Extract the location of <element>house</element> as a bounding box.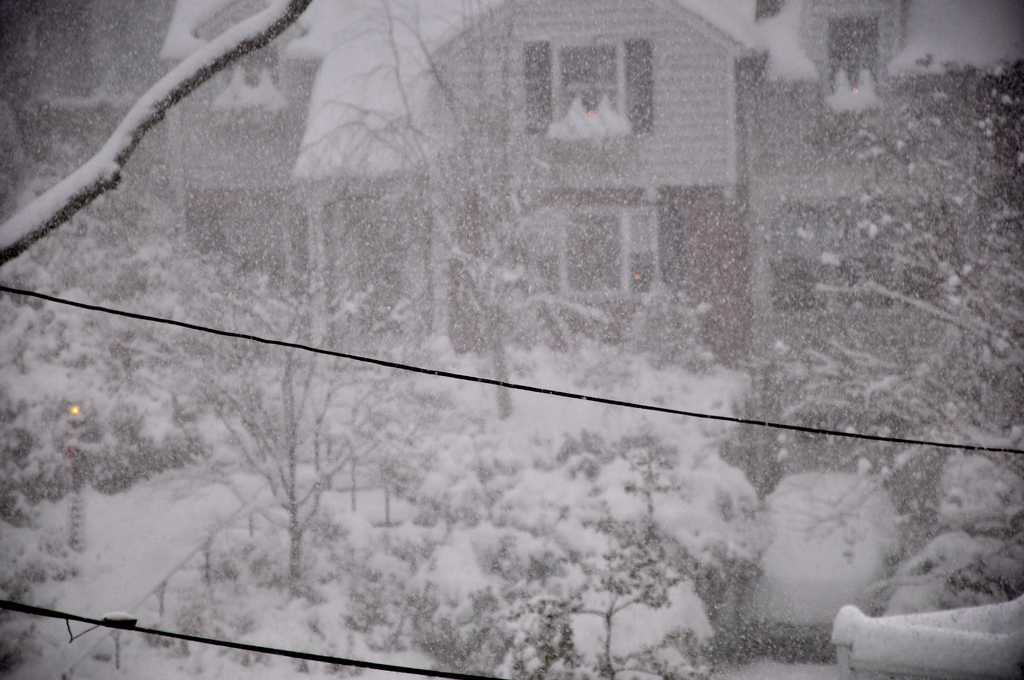
crop(291, 0, 1023, 366).
